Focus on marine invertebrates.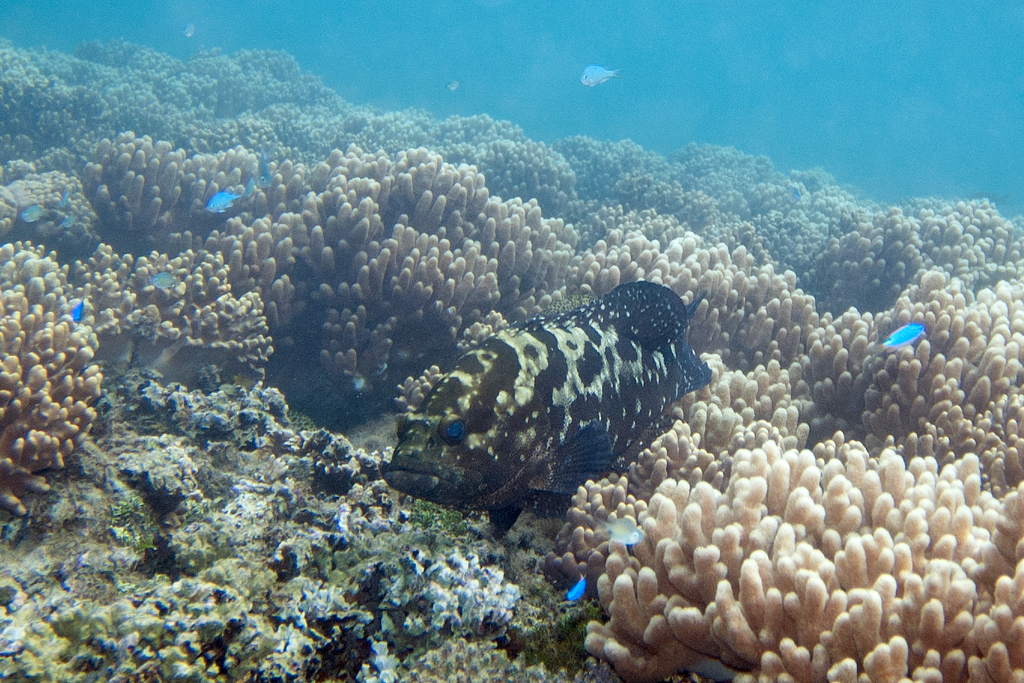
Focused at rect(391, 274, 702, 561).
